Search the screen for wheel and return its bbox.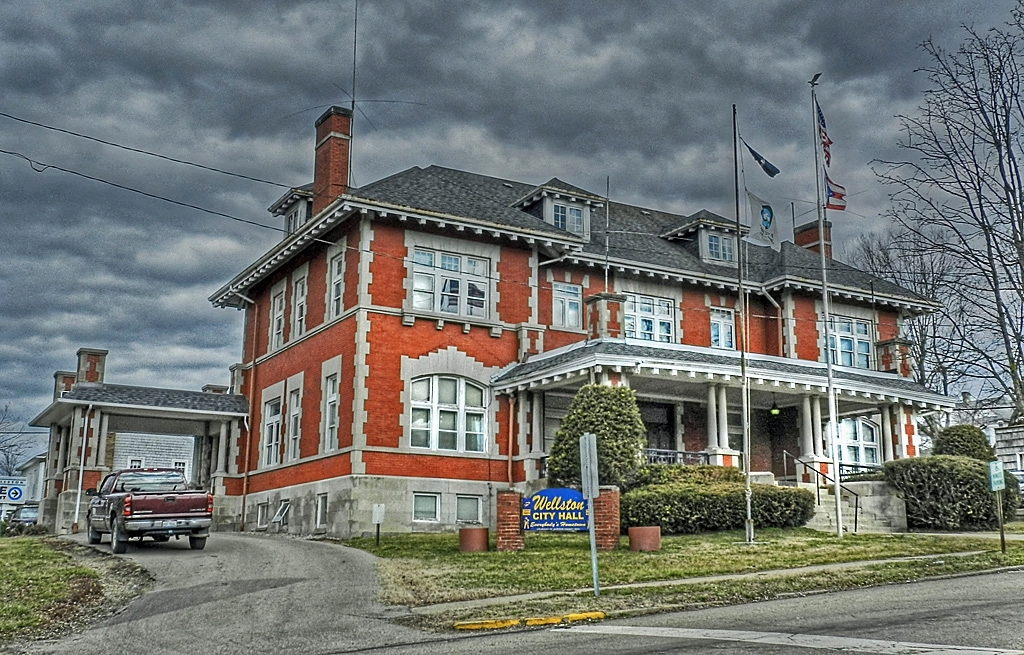
Found: box=[190, 537, 204, 550].
